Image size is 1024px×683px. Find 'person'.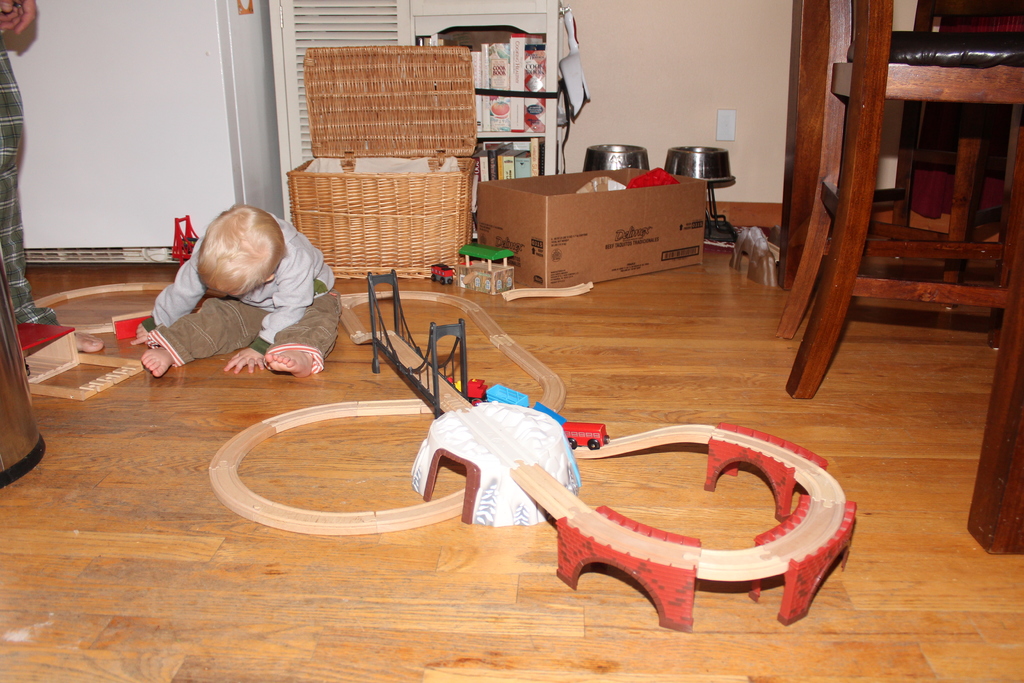
0, 0, 101, 352.
